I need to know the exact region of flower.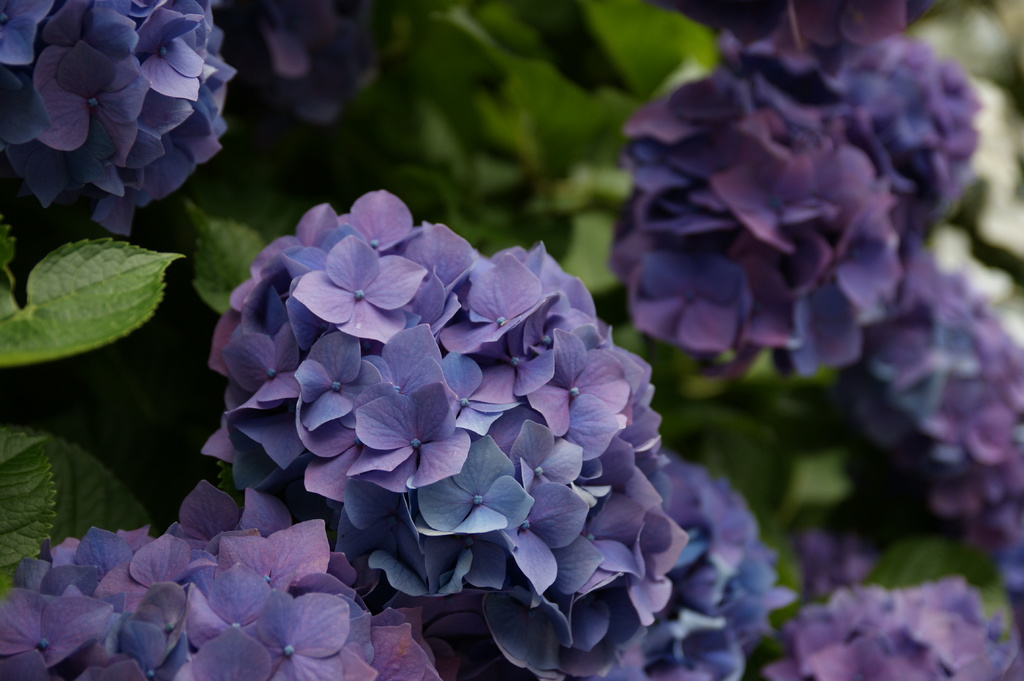
Region: Rect(739, 0, 988, 218).
